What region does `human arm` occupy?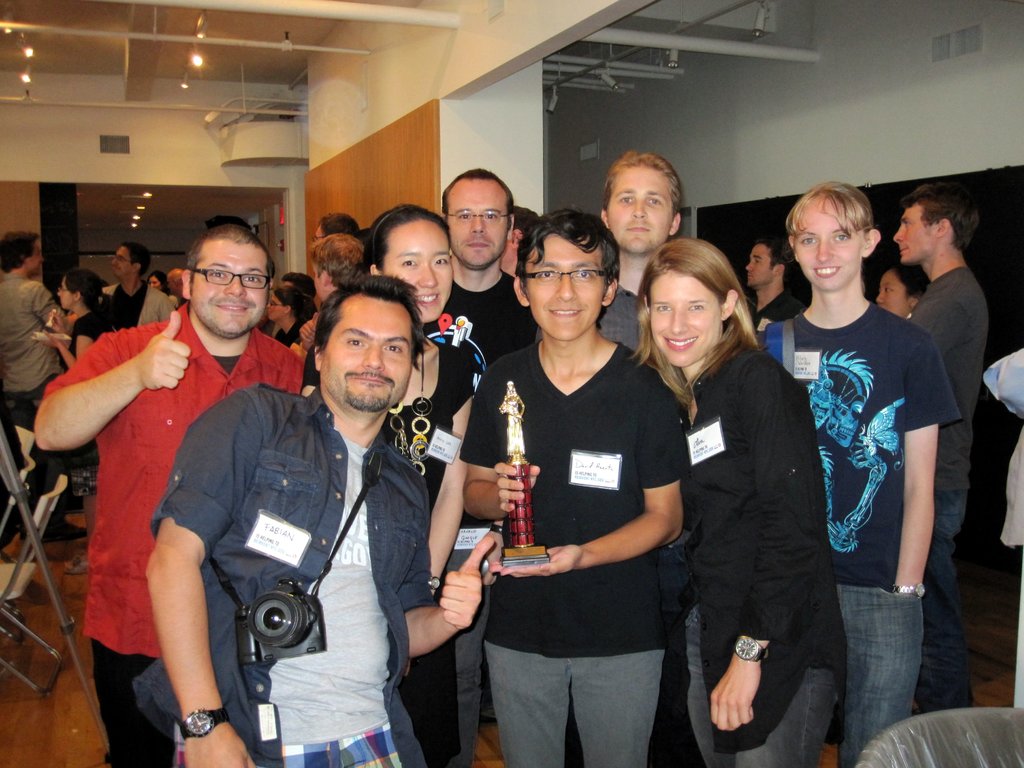
[left=404, top=367, right=474, bottom=679].
